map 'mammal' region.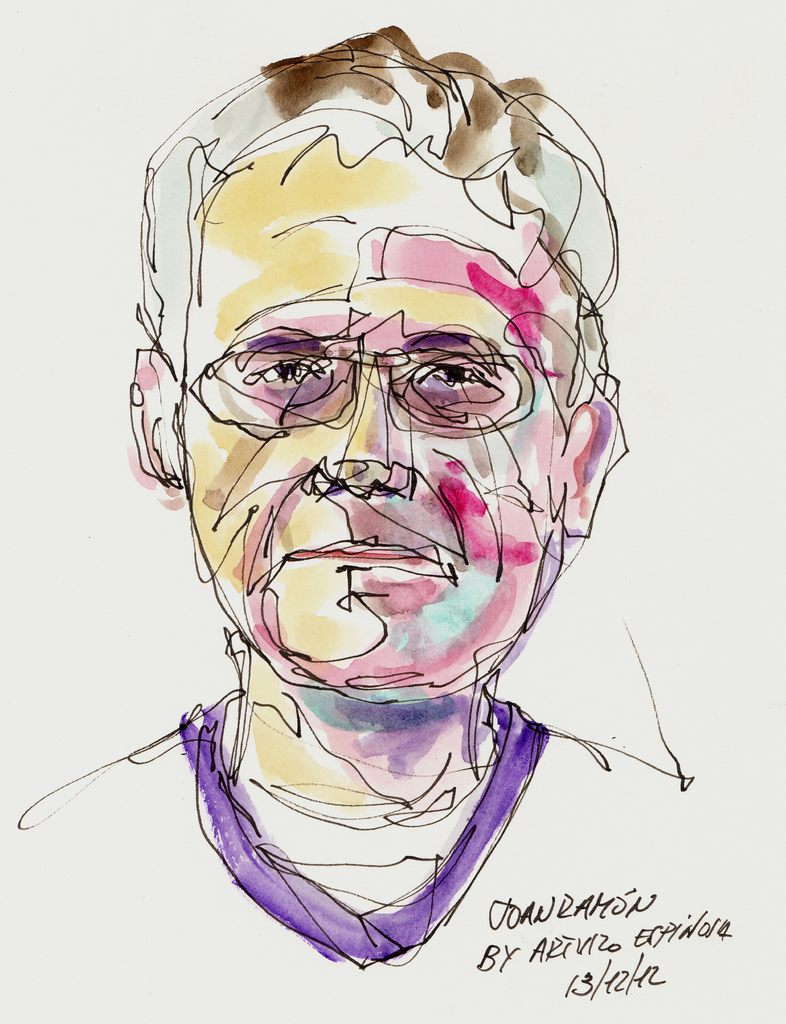
Mapped to BBox(10, 22, 703, 1021).
